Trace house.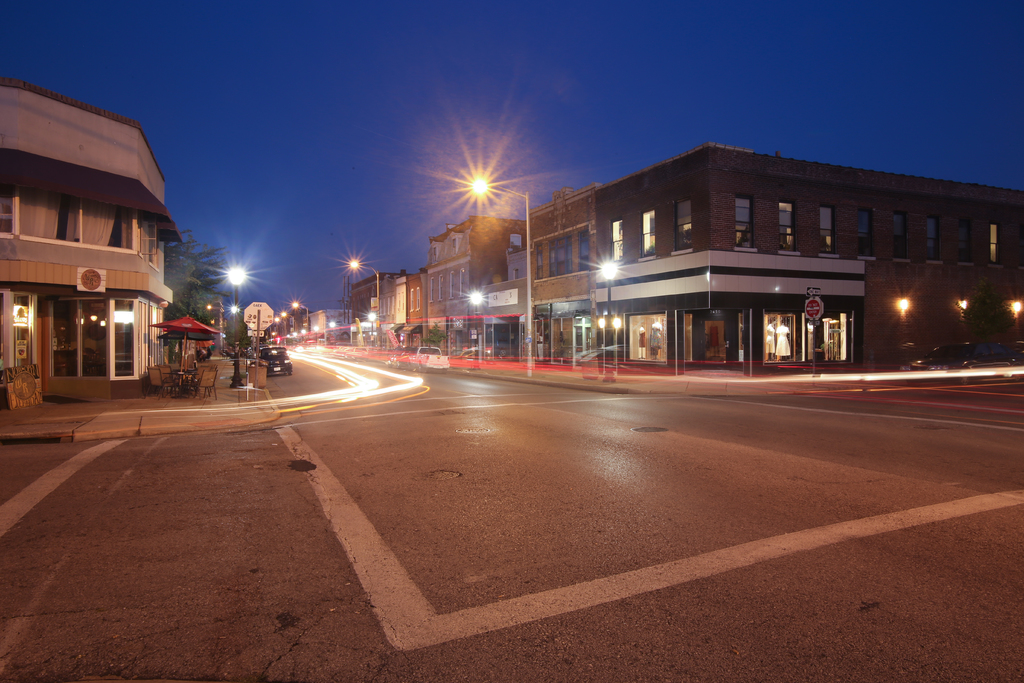
Traced to bbox(419, 211, 509, 372).
